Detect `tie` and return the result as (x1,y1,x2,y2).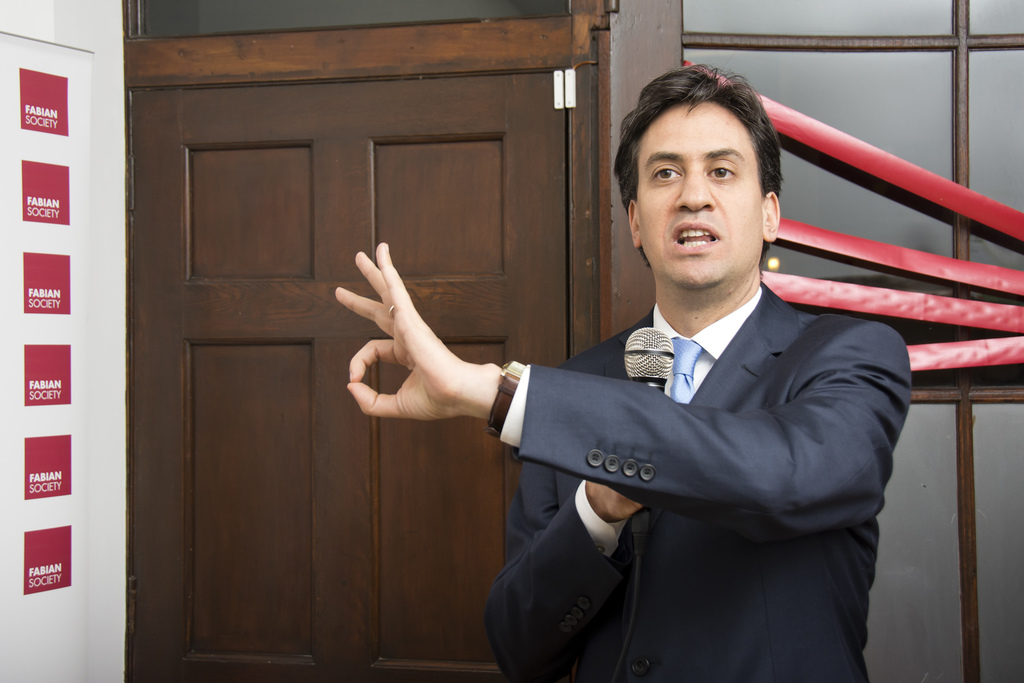
(666,337,700,403).
